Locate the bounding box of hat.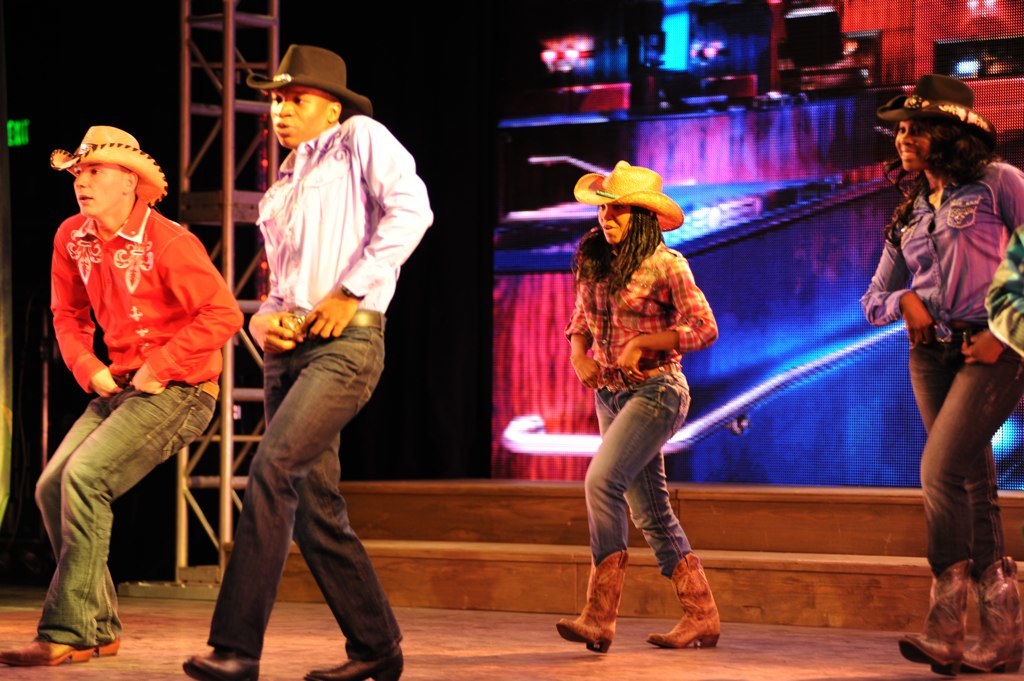
Bounding box: locate(872, 77, 998, 161).
